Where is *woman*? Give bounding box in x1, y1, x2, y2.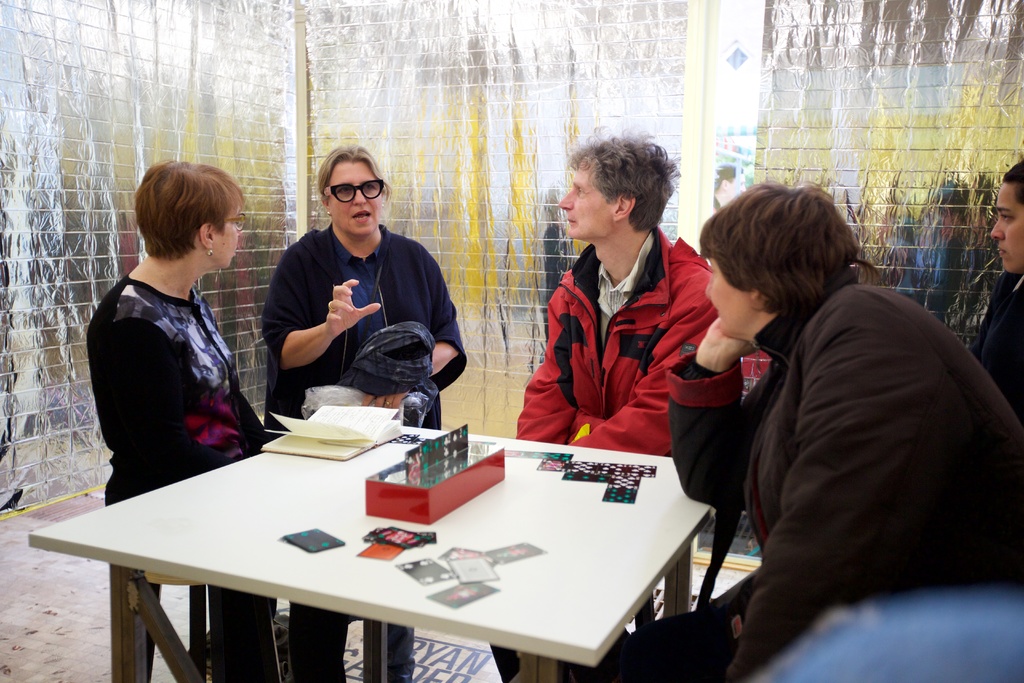
971, 163, 1023, 418.
